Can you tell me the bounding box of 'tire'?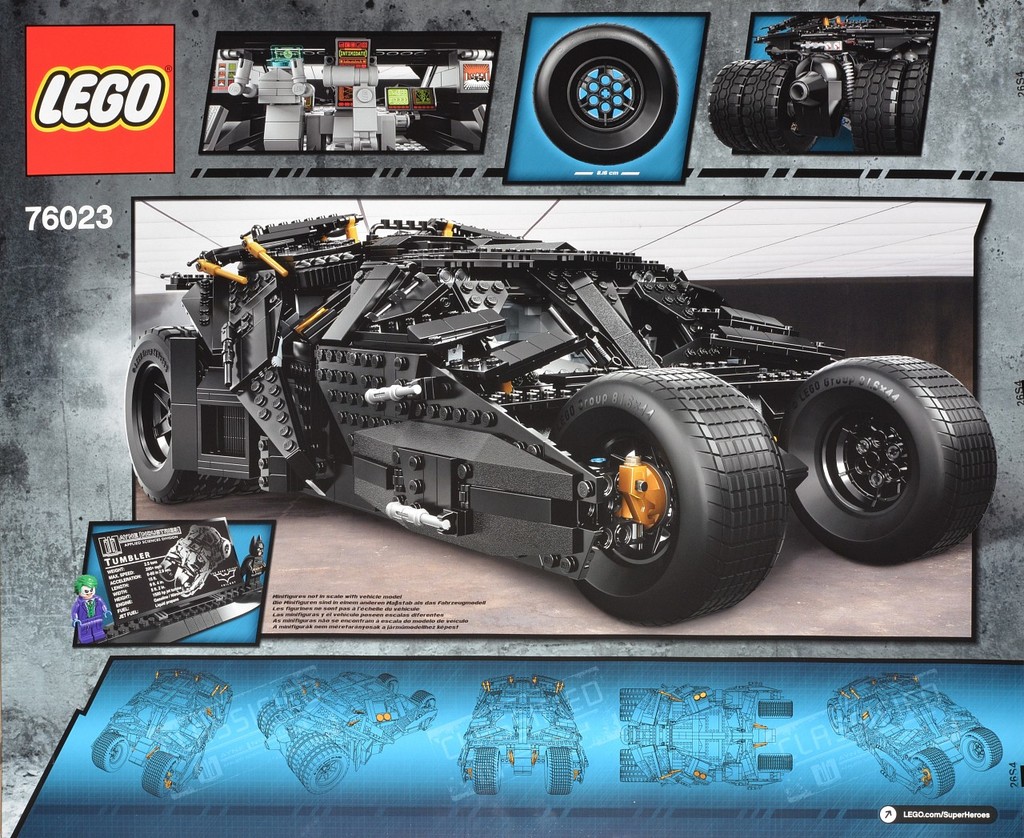
bbox(258, 702, 287, 738).
